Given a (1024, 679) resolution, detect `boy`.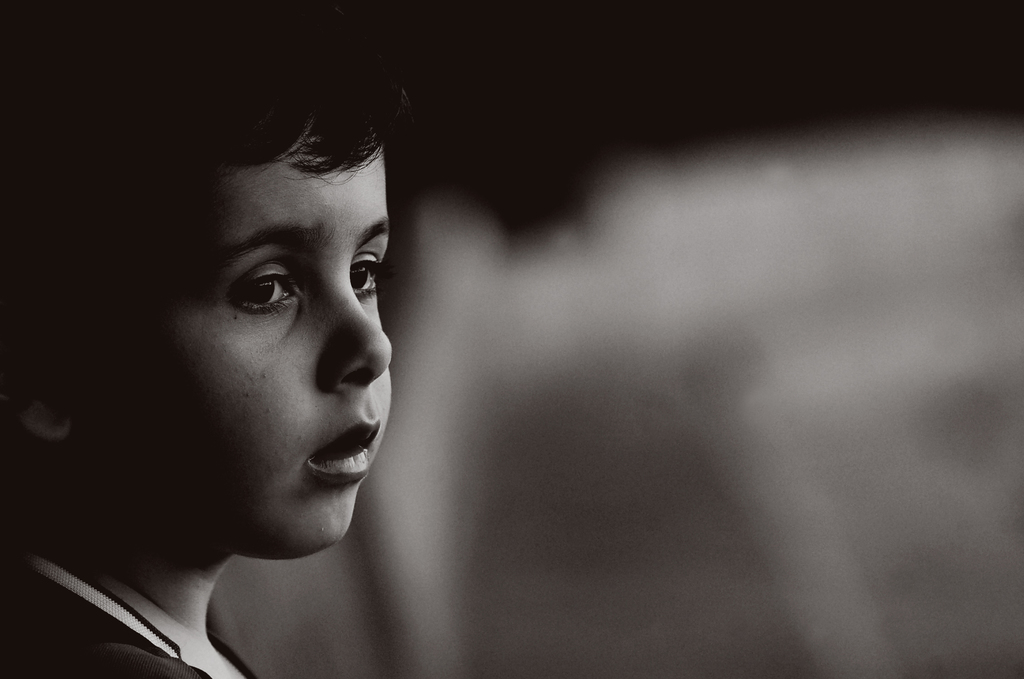
0, 0, 417, 678.
